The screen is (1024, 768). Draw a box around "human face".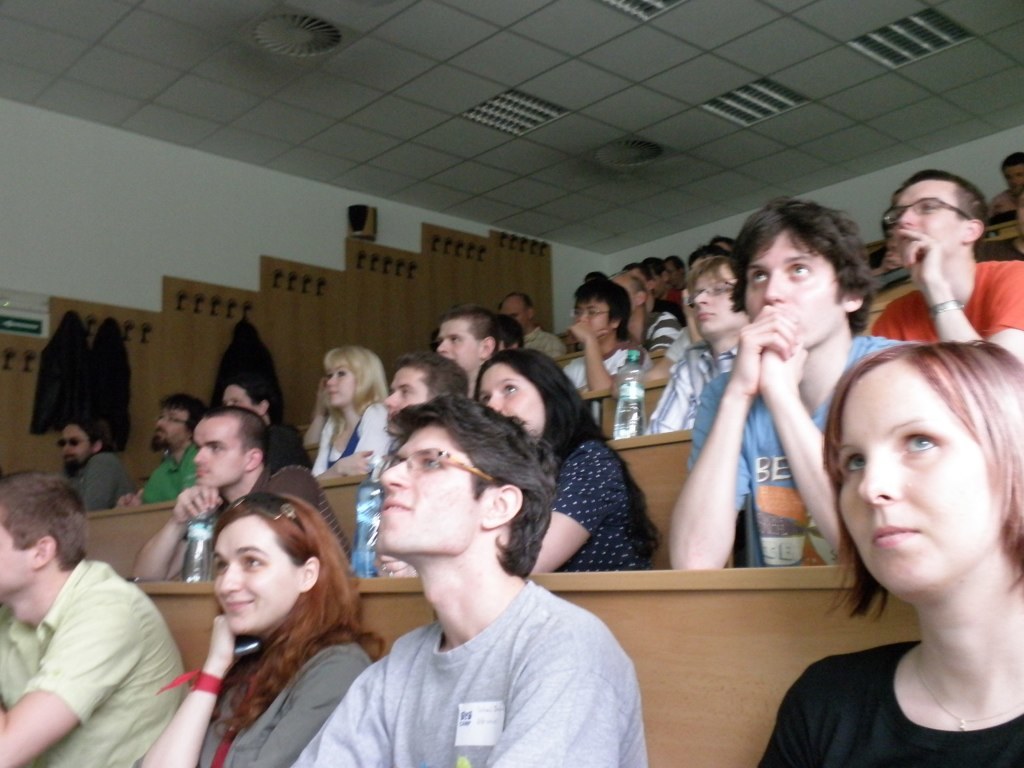
box(574, 299, 608, 339).
